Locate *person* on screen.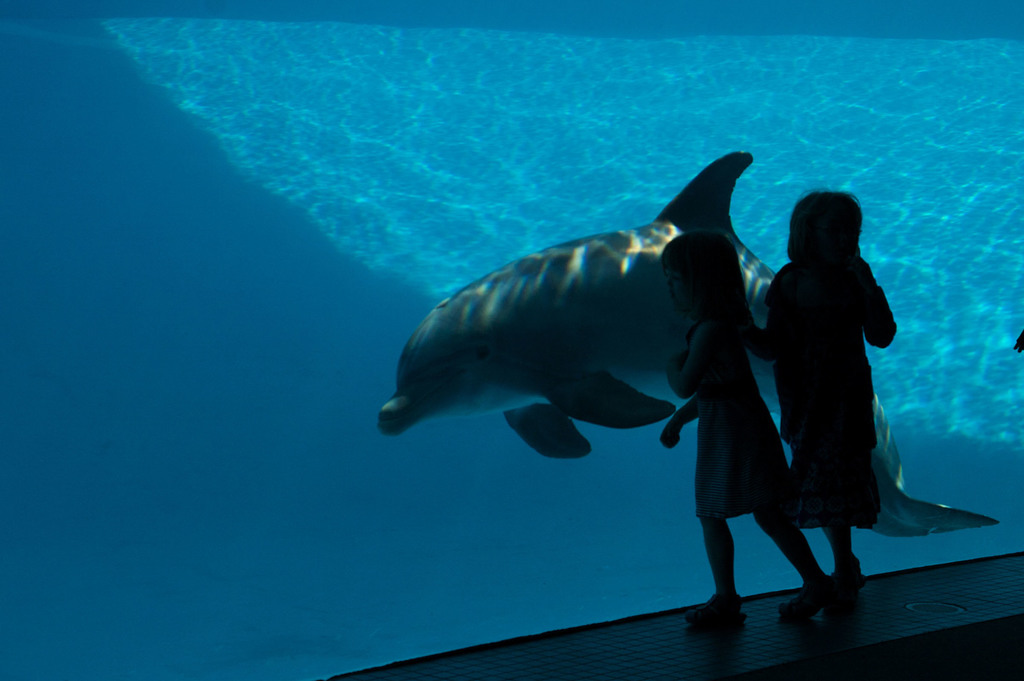
On screen at l=1012, t=330, r=1023, b=352.
